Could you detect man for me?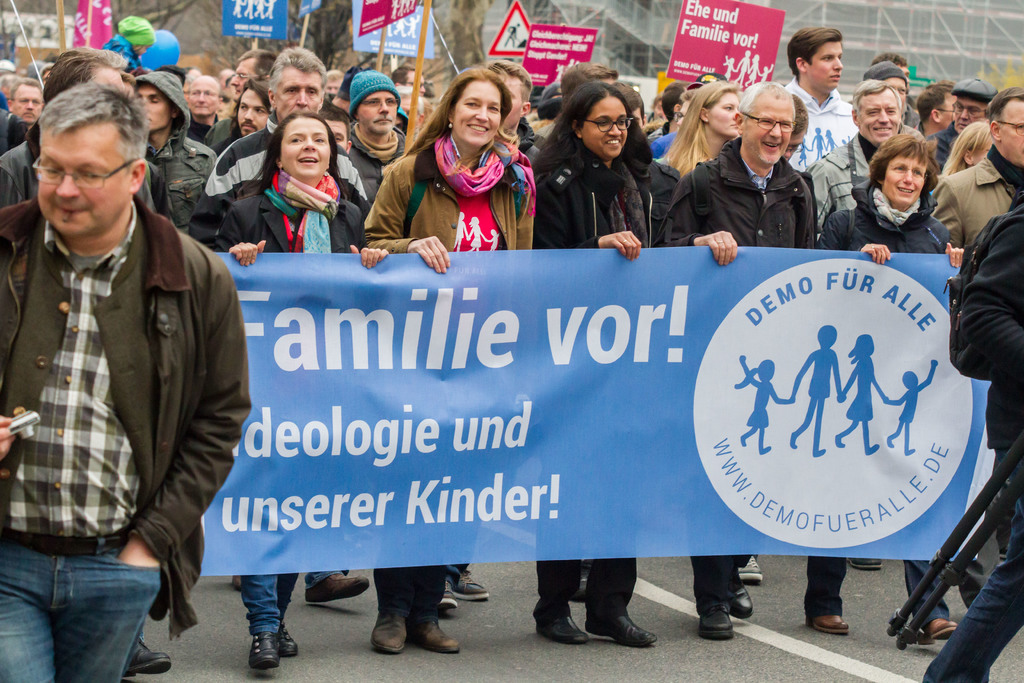
Detection result: box=[658, 81, 890, 638].
